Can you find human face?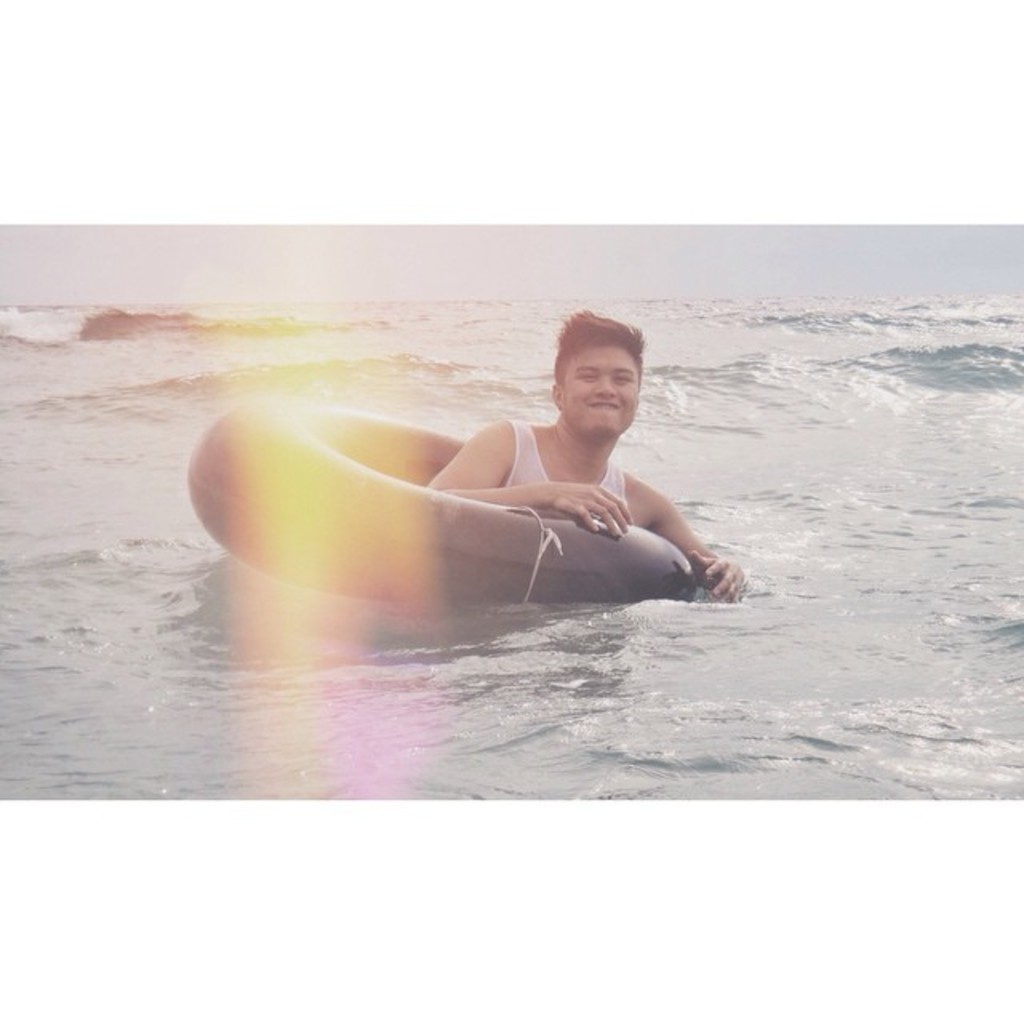
Yes, bounding box: [x1=549, y1=323, x2=632, y2=432].
